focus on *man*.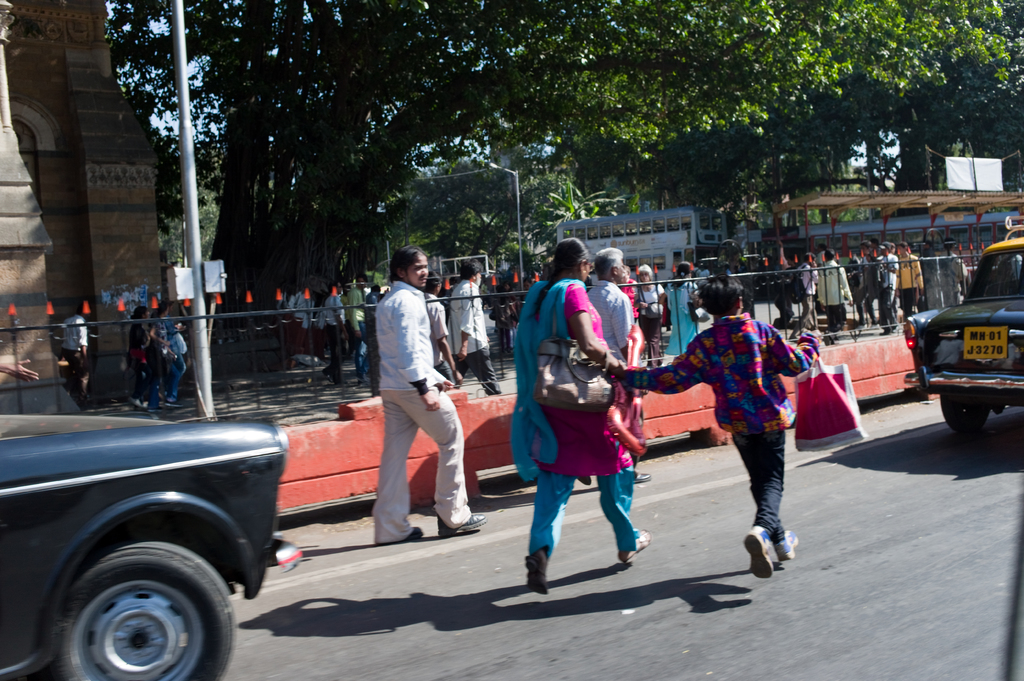
Focused at 584,244,655,483.
